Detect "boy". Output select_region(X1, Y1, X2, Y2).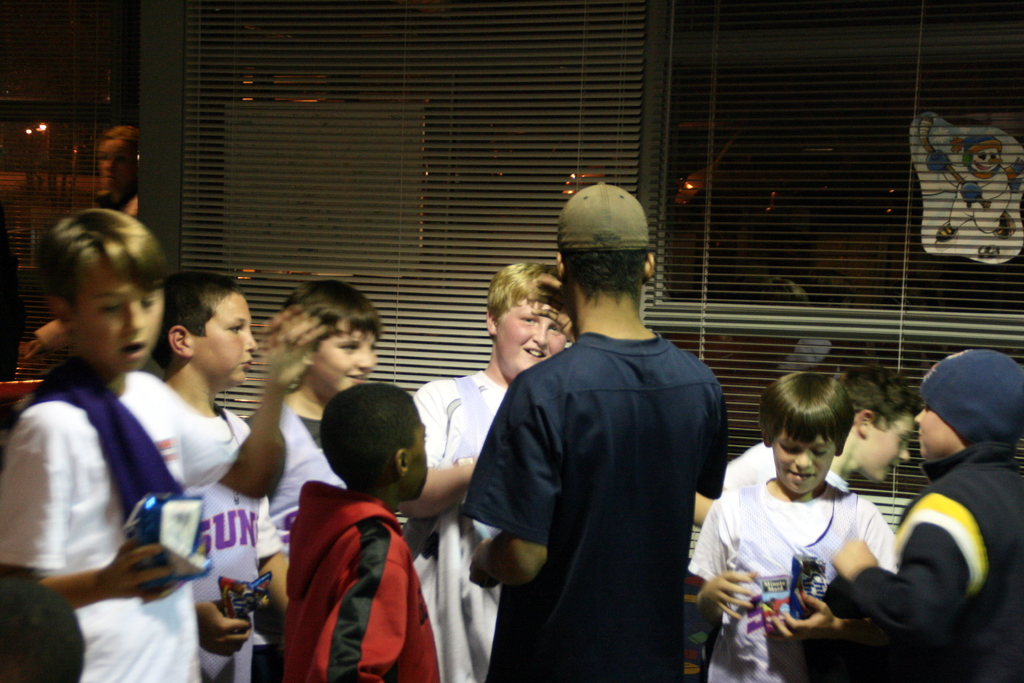
select_region(246, 278, 388, 682).
